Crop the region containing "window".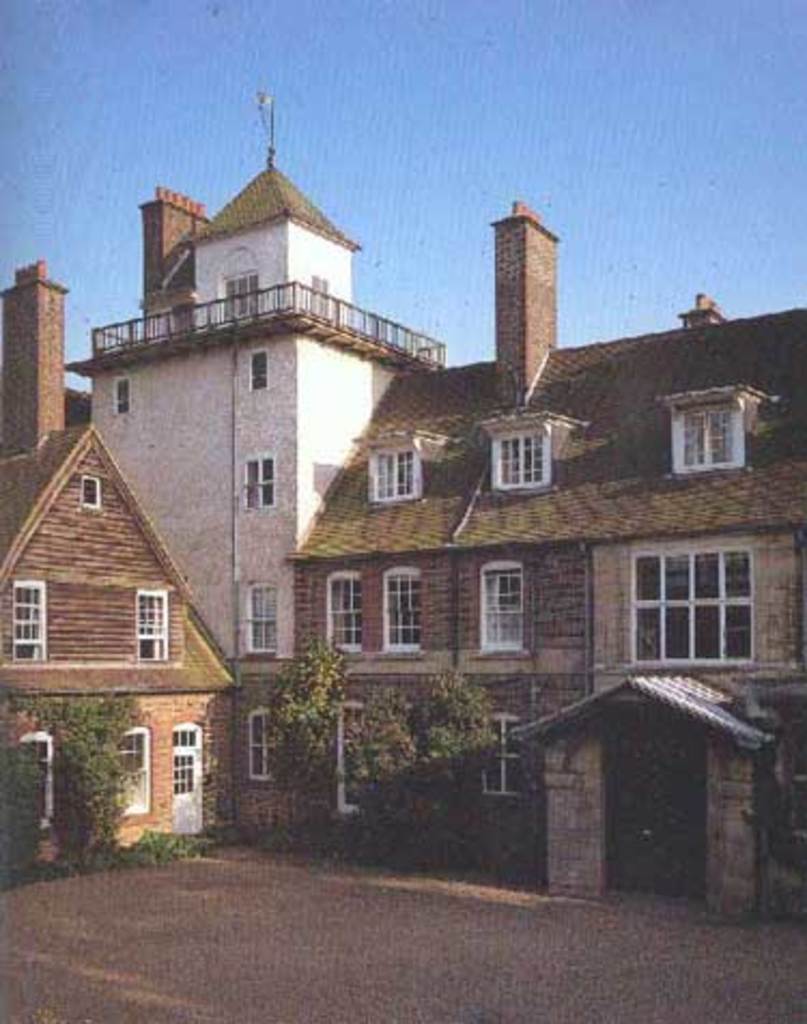
Crop region: (631, 542, 762, 654).
